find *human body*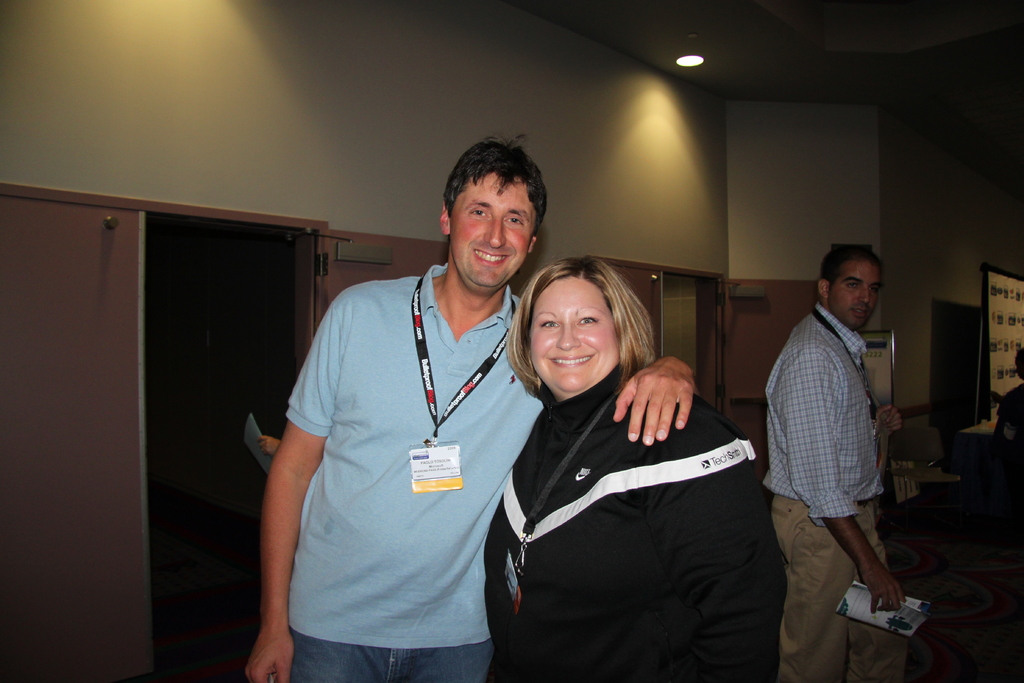
<box>236,265,698,682</box>
